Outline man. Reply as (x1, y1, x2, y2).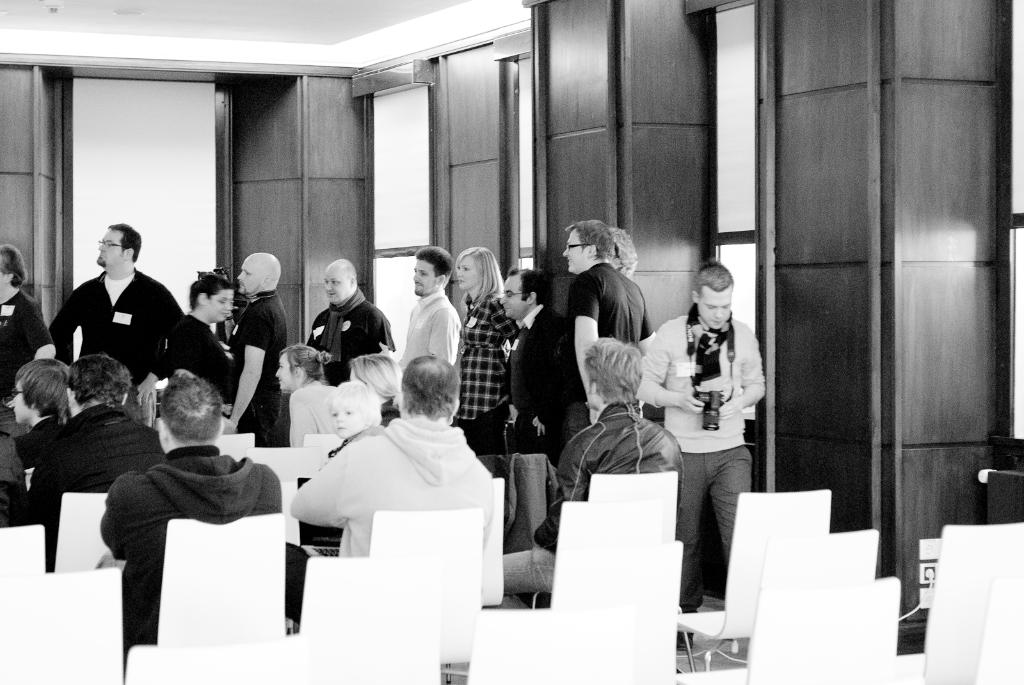
(0, 248, 64, 411).
